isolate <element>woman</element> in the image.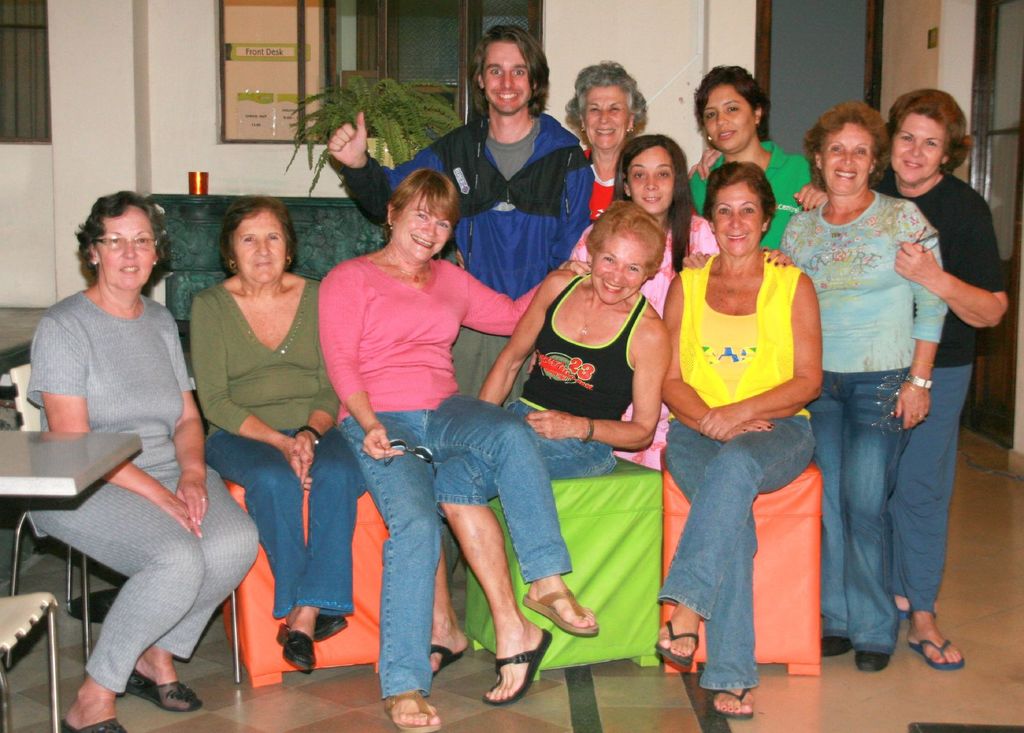
Isolated region: select_region(317, 175, 598, 732).
